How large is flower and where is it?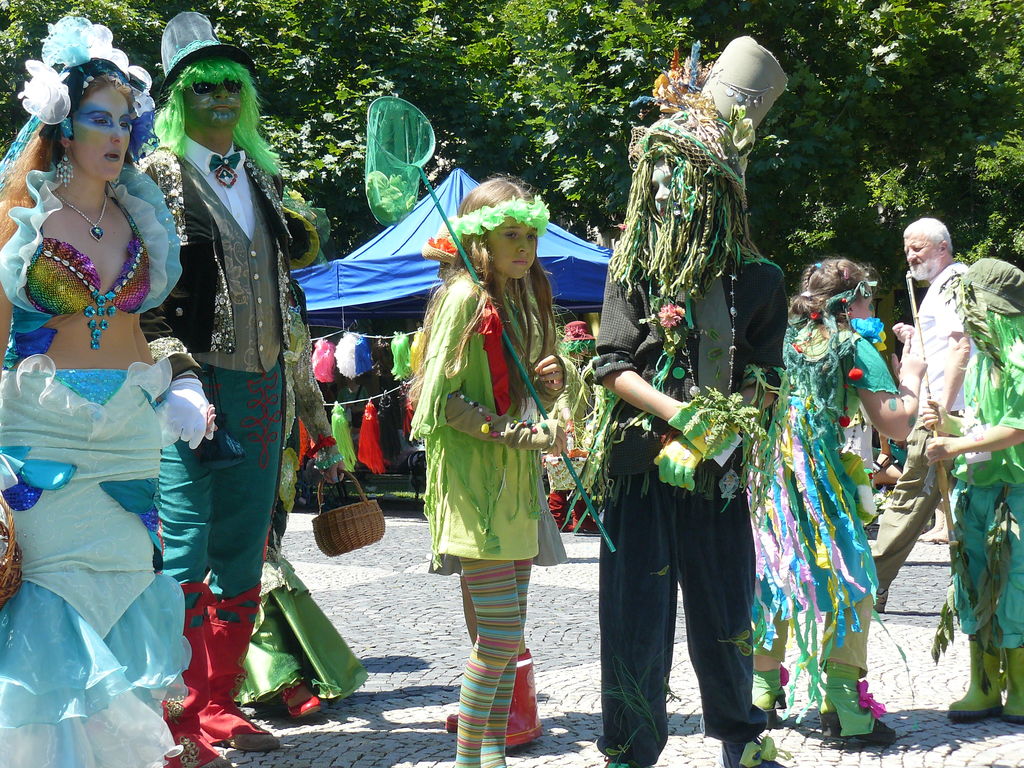
Bounding box: [left=852, top=316, right=889, bottom=343].
